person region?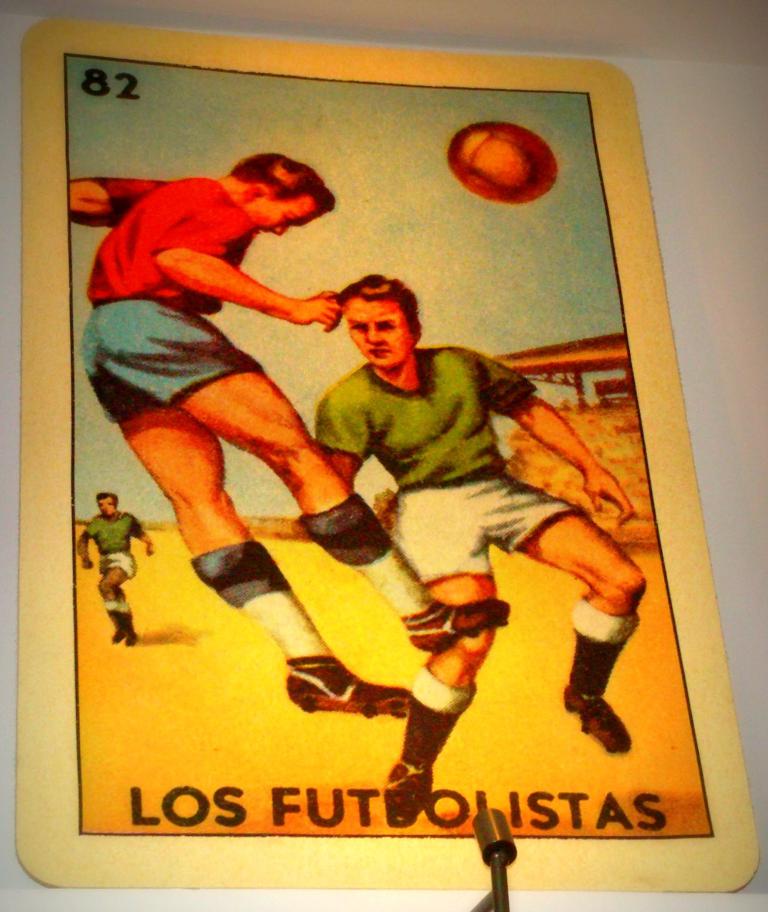
region(305, 270, 648, 831)
